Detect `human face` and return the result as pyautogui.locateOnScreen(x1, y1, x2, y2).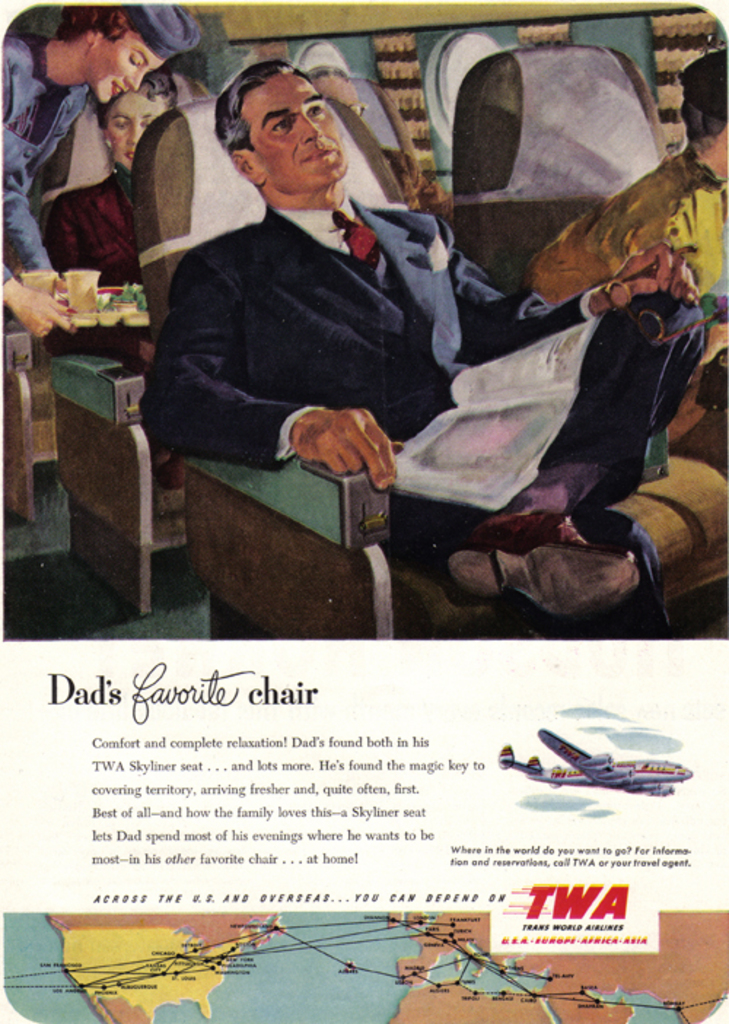
pyautogui.locateOnScreen(102, 18, 157, 102).
